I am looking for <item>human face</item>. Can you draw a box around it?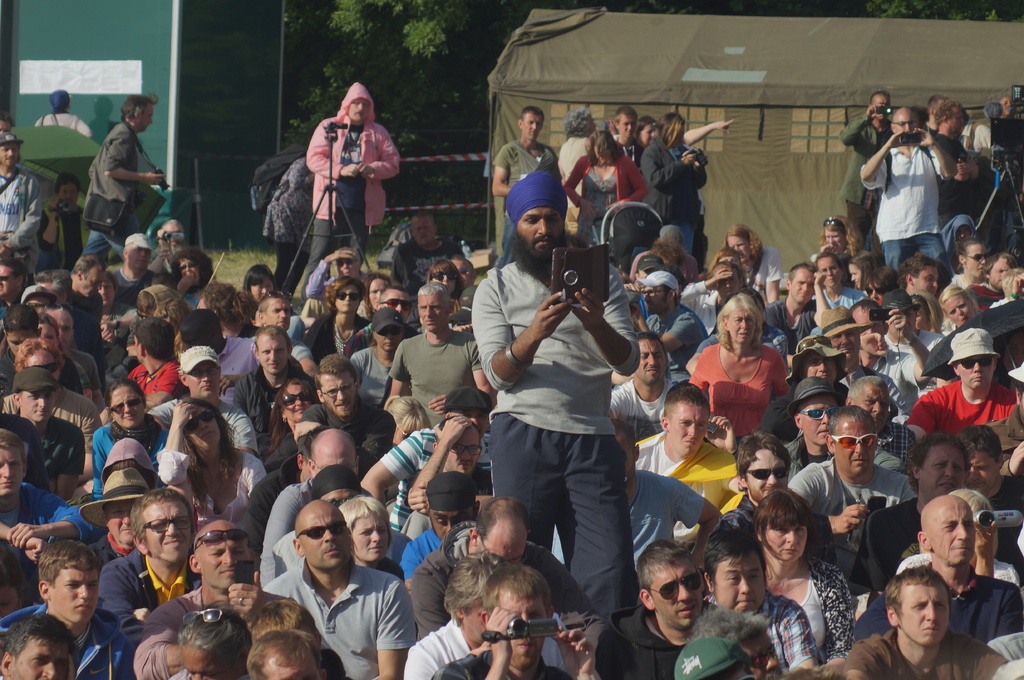
Sure, the bounding box is <region>433, 267, 456, 290</region>.
